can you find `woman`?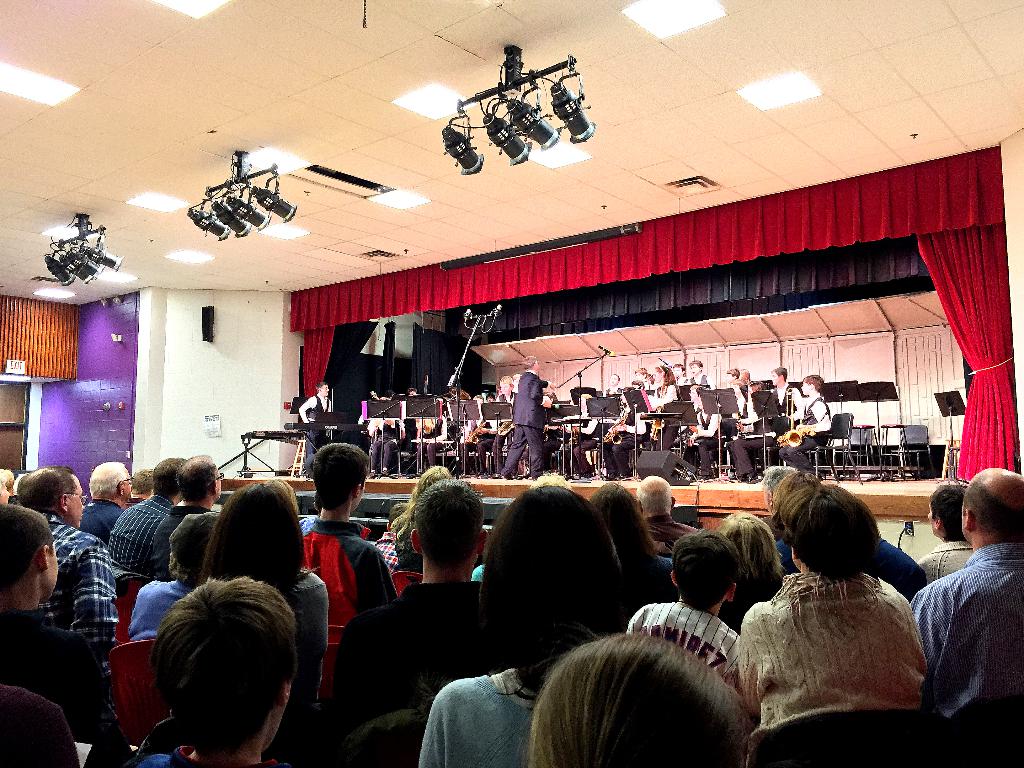
Yes, bounding box: detection(720, 471, 943, 750).
